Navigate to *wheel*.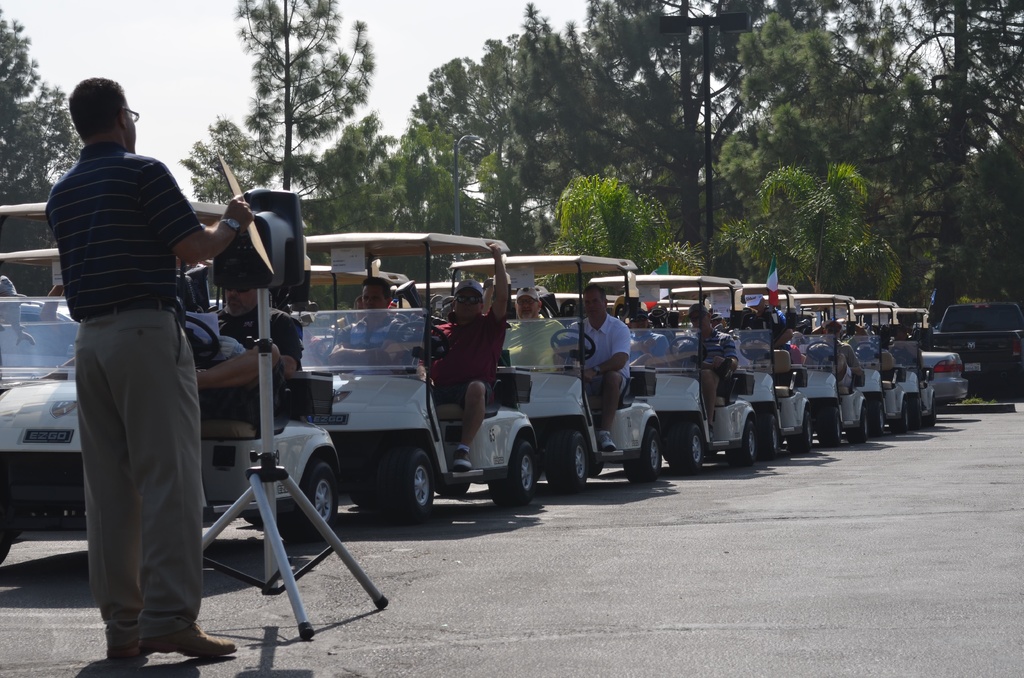
Navigation target: {"x1": 670, "y1": 337, "x2": 707, "y2": 364}.
